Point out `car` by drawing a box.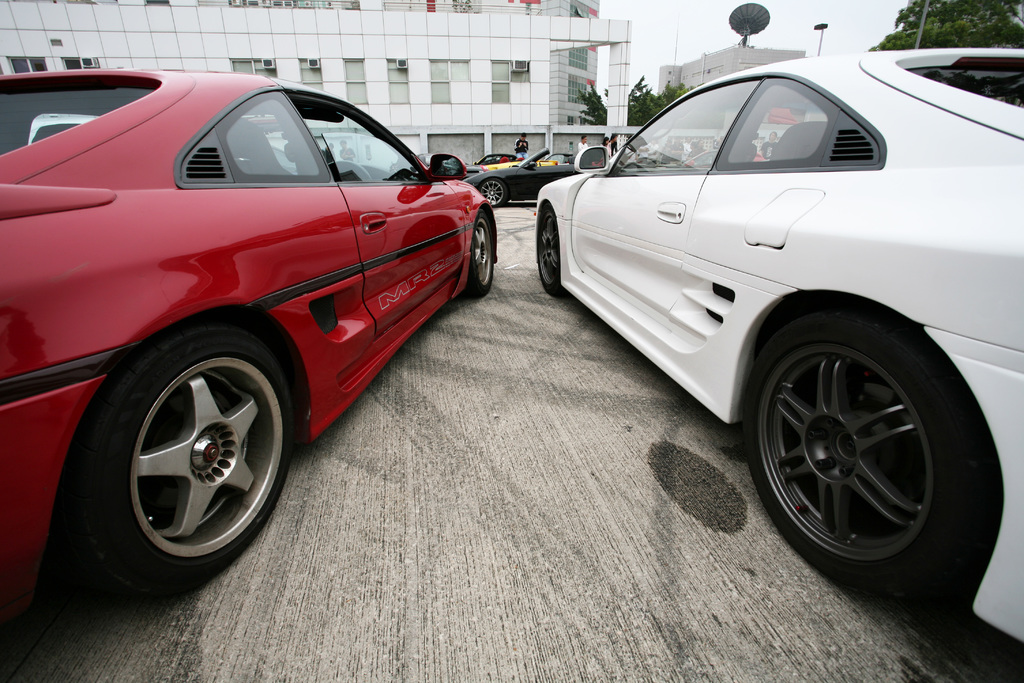
bbox(540, 46, 1023, 655).
